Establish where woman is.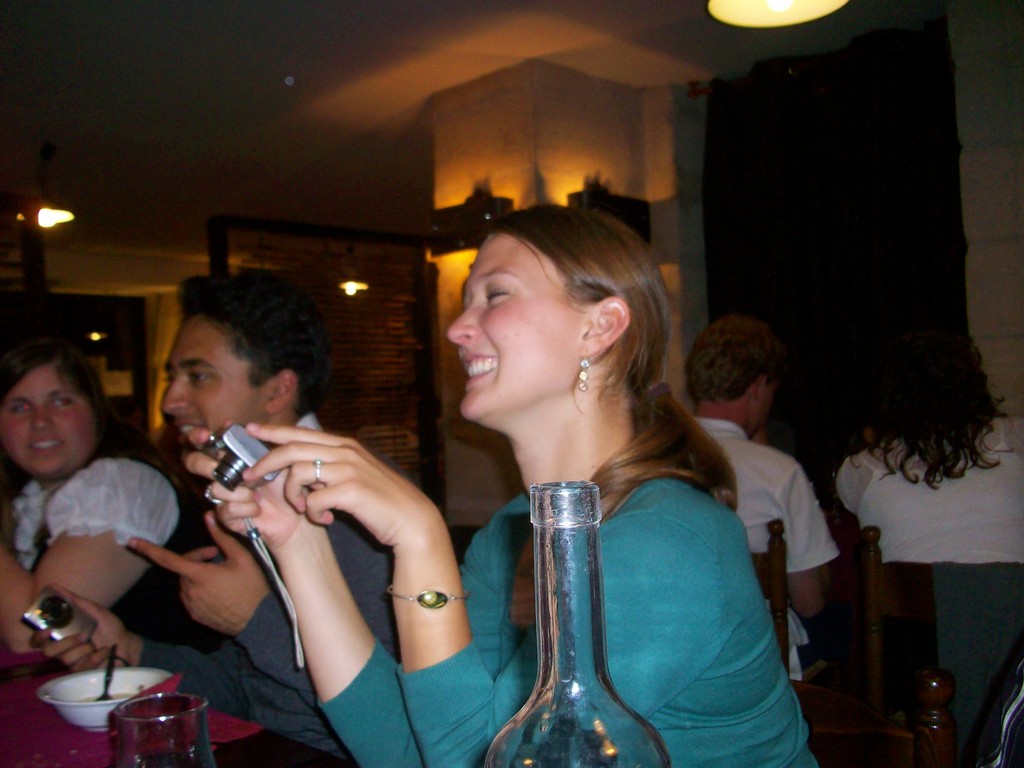
Established at [45,231,877,746].
